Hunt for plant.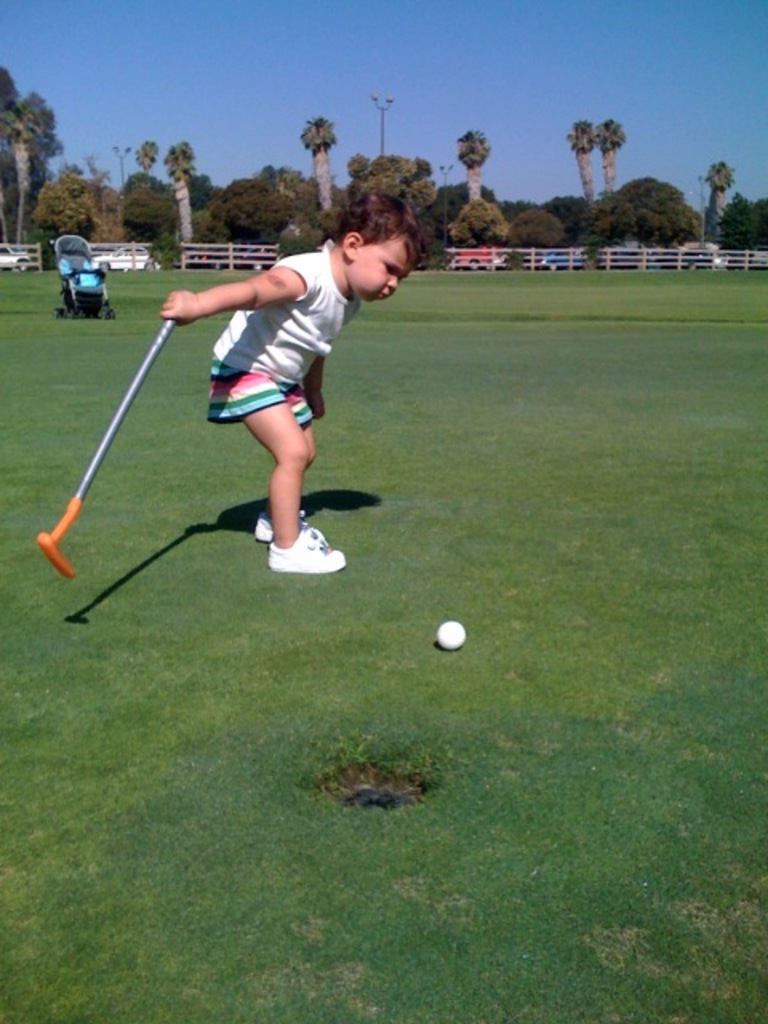
Hunted down at box(579, 237, 603, 272).
